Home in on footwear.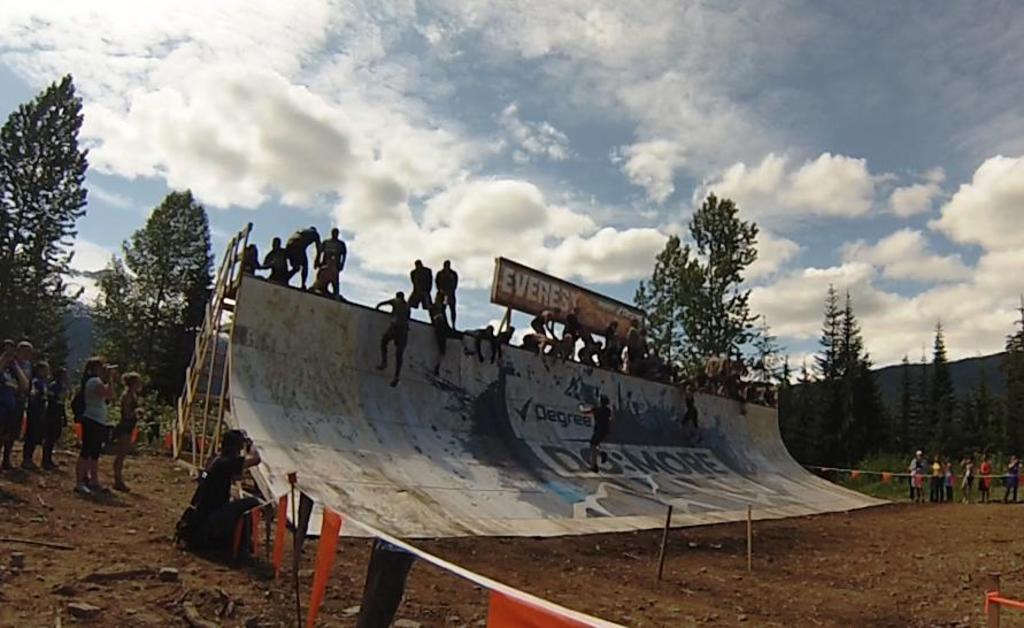
Homed in at (left=48, top=464, right=57, bottom=473).
